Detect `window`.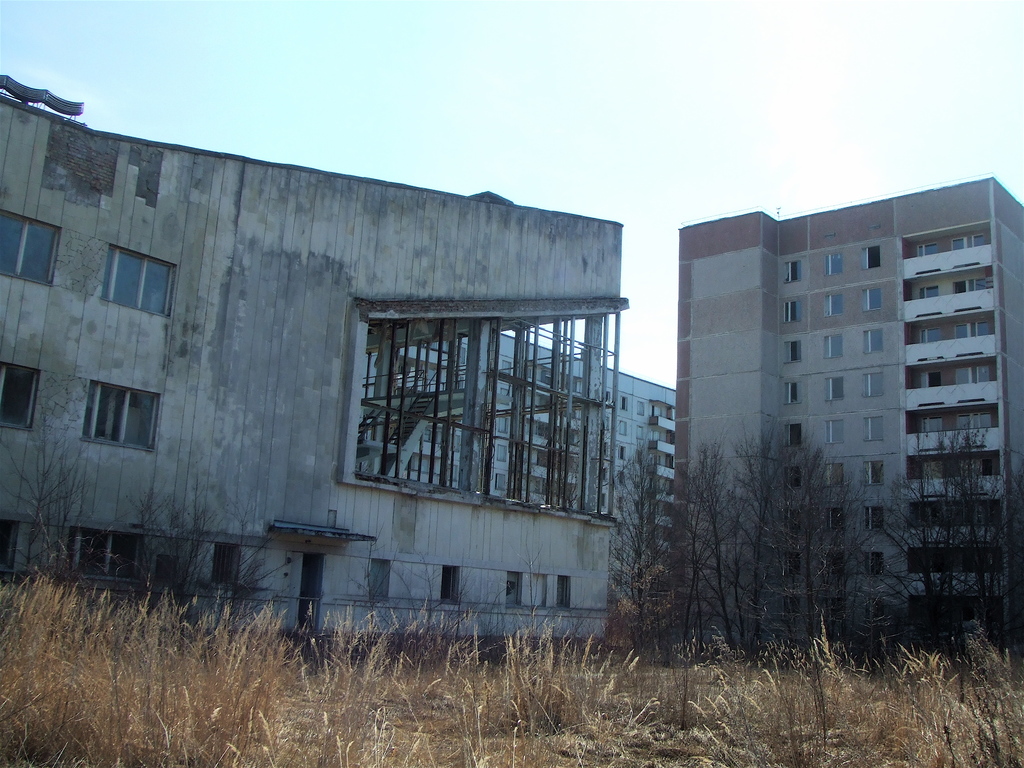
Detected at (left=637, top=401, right=646, bottom=413).
